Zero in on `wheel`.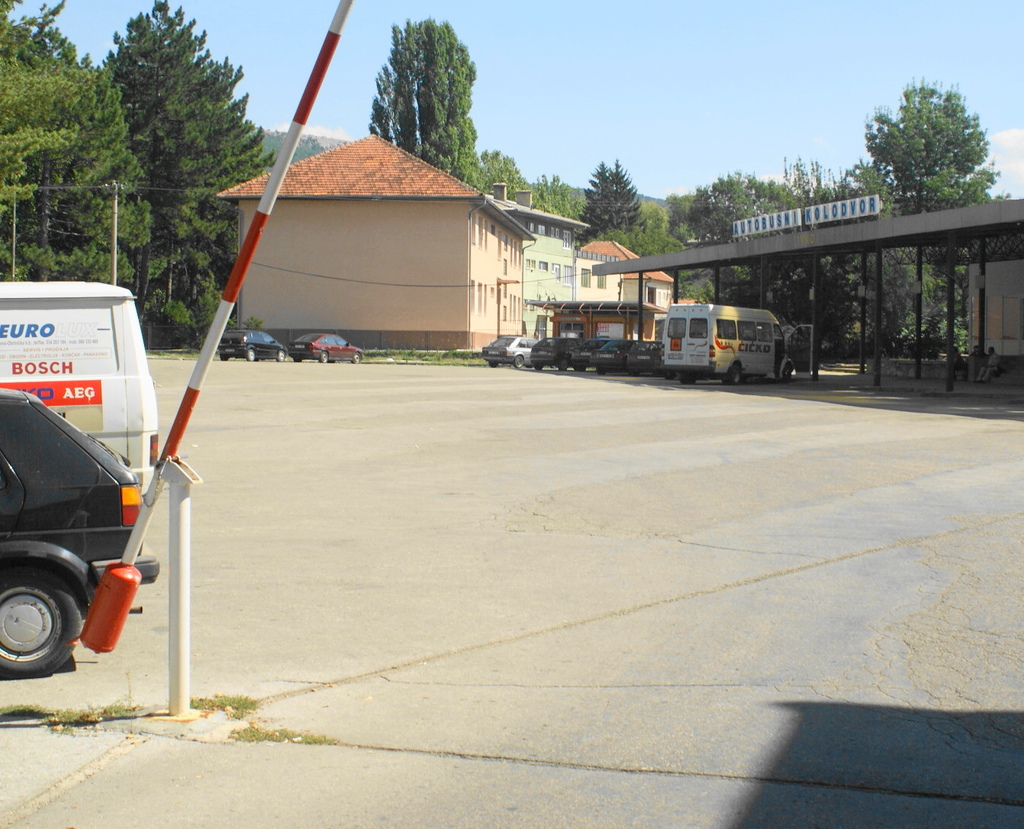
Zeroed in: (x1=572, y1=365, x2=584, y2=373).
